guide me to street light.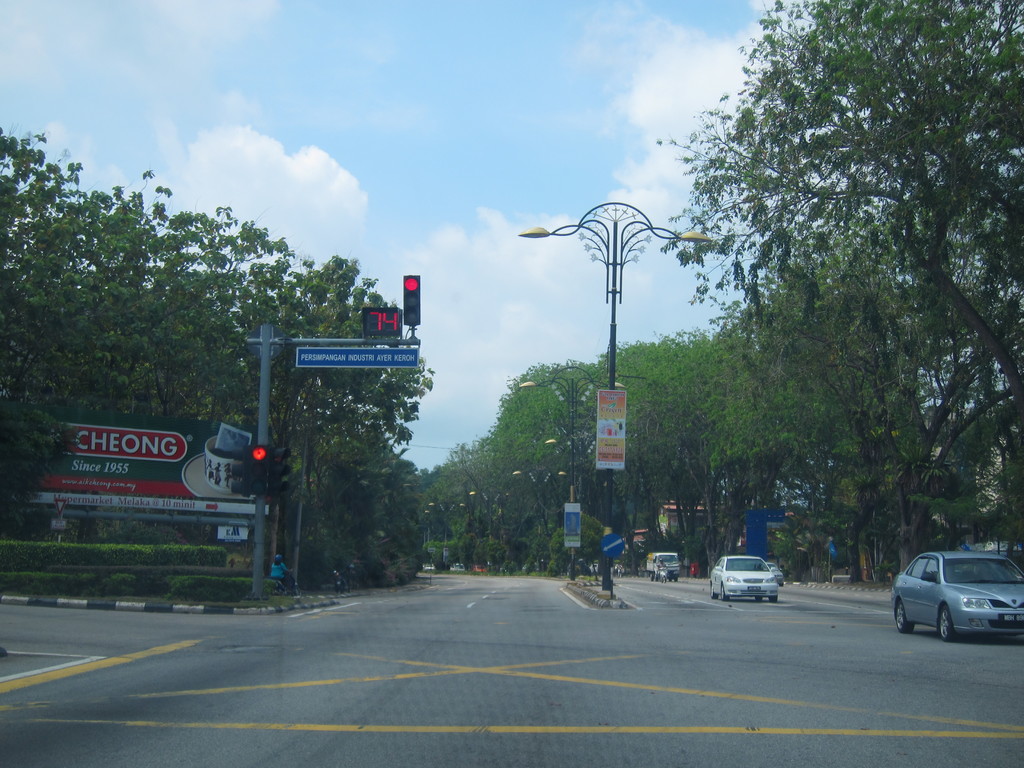
Guidance: <bbox>423, 508, 436, 528</bbox>.
